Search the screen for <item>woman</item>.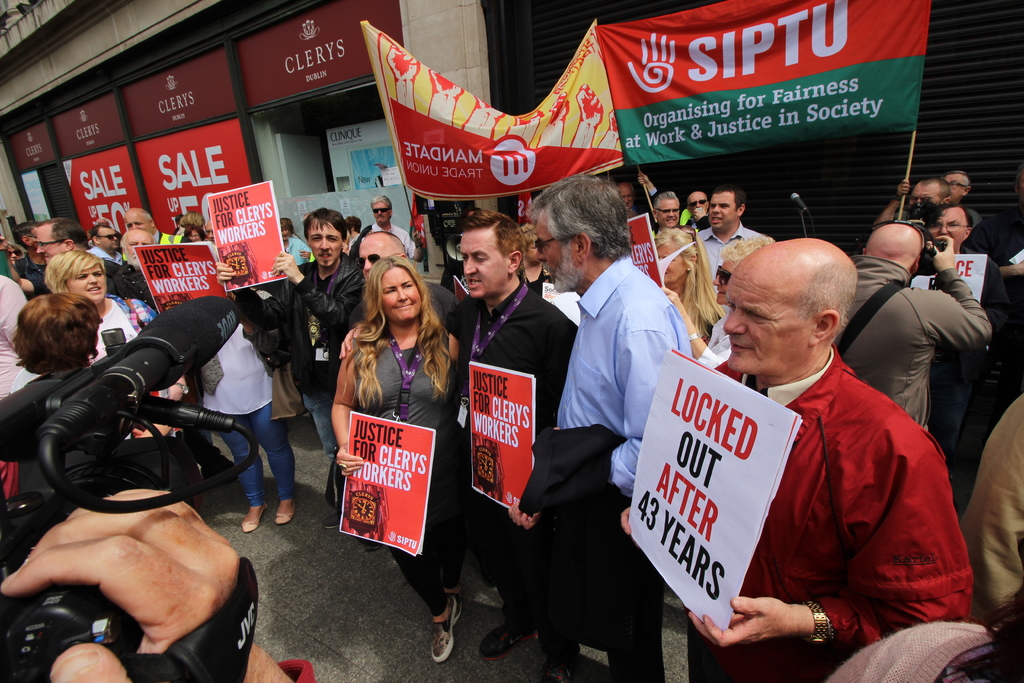
Found at pyautogui.locateOnScreen(186, 224, 204, 244).
